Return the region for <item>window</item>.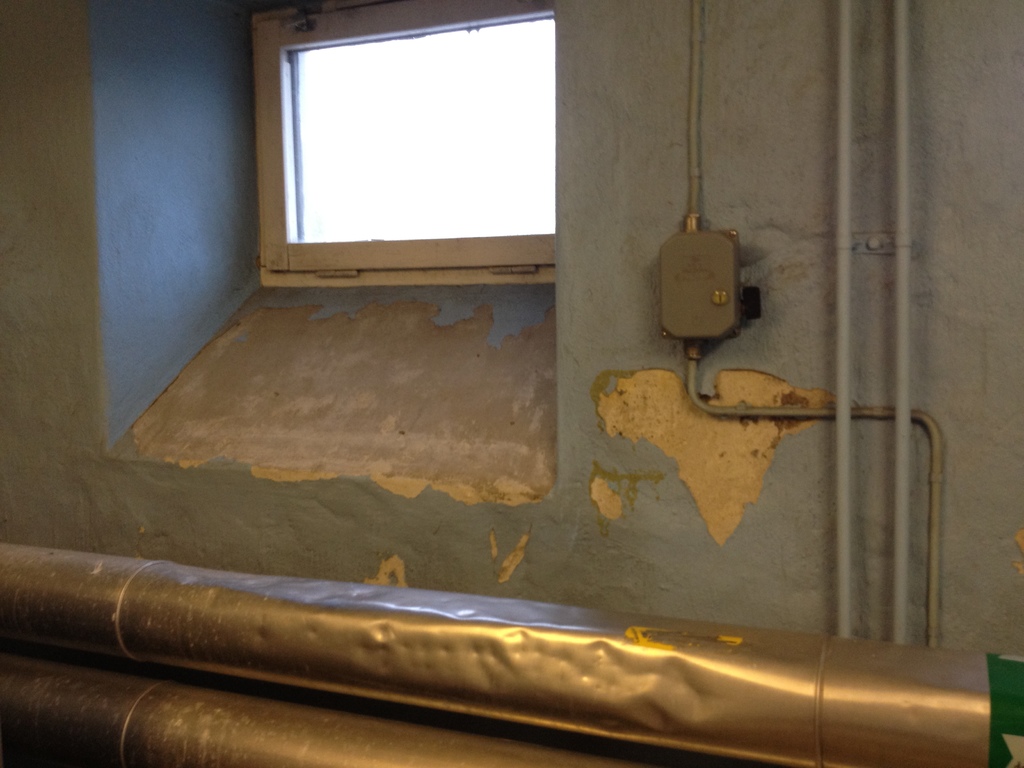
left=243, top=0, right=583, bottom=285.
